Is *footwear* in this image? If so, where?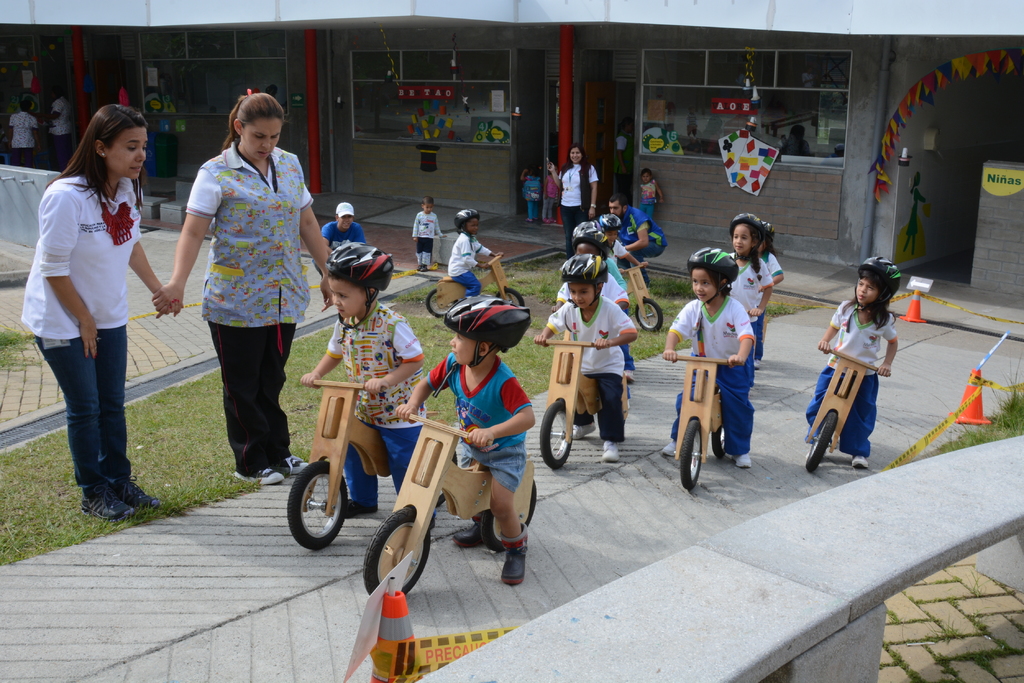
Yes, at 232,468,298,485.
